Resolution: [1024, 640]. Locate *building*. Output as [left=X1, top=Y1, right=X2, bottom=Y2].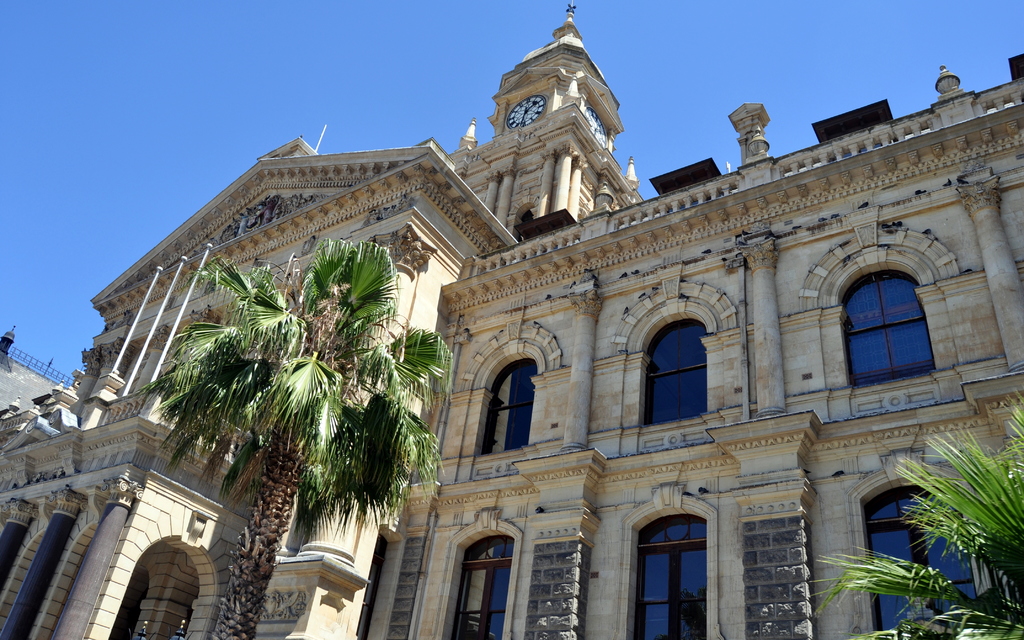
[left=0, top=1, right=1023, bottom=639].
